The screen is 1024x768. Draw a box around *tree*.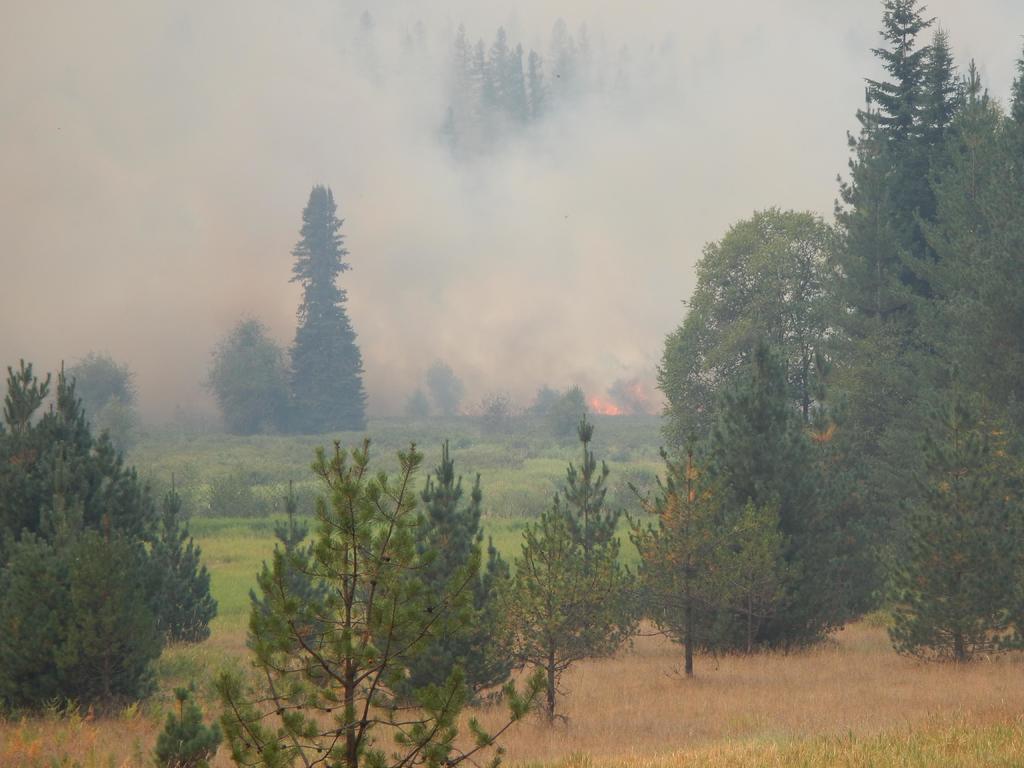
box=[199, 311, 277, 443].
